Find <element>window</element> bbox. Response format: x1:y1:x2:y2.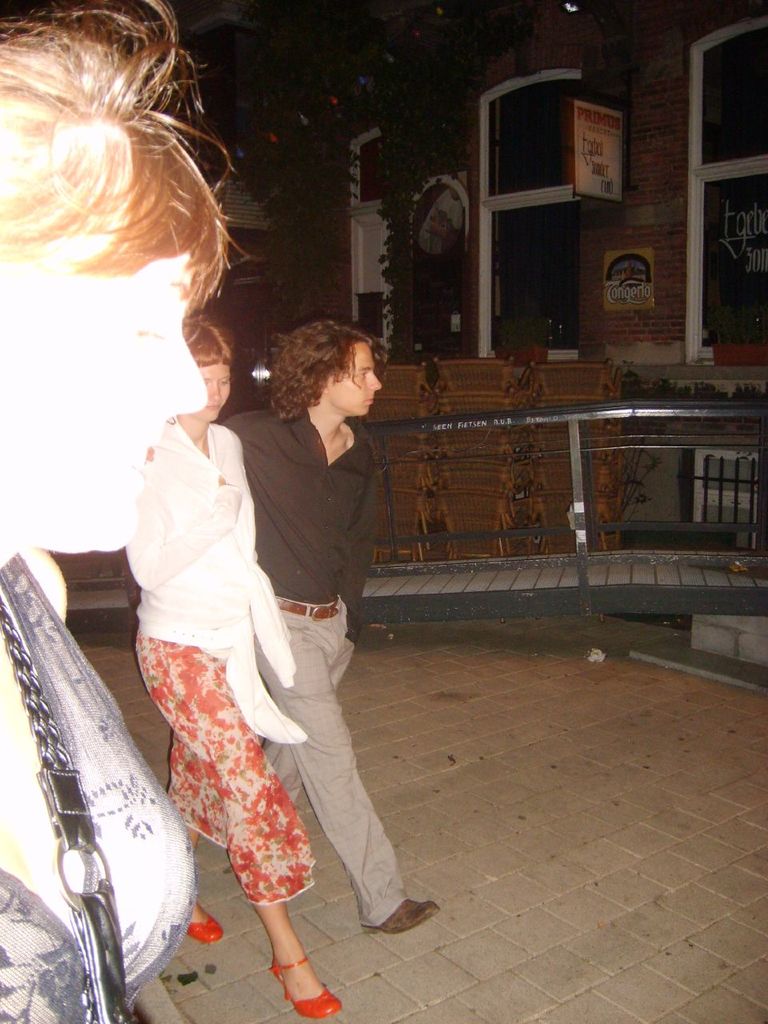
706:15:767:357.
